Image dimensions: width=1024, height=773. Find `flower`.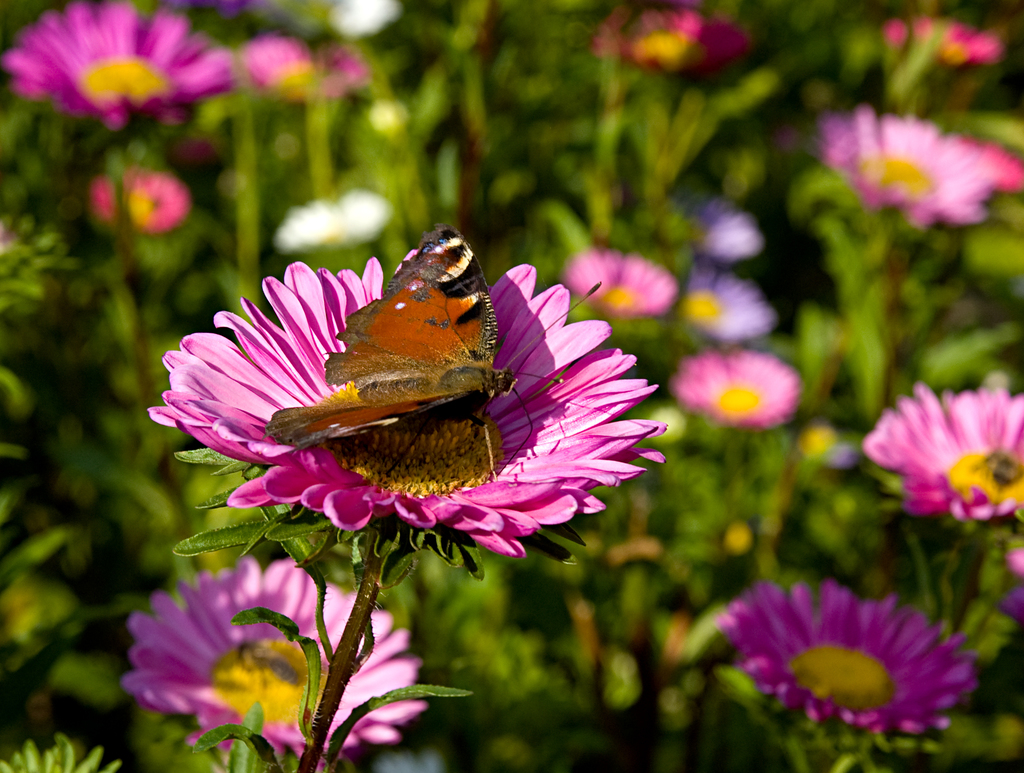
rect(557, 249, 685, 338).
